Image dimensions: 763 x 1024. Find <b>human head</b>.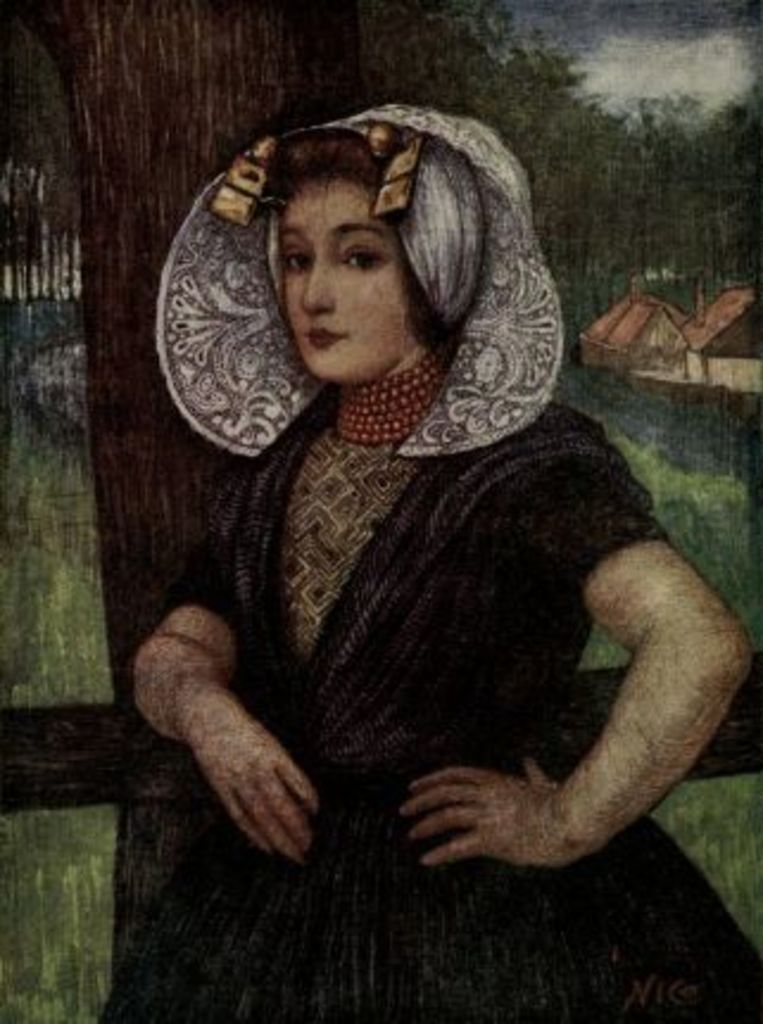
(245,121,449,380).
